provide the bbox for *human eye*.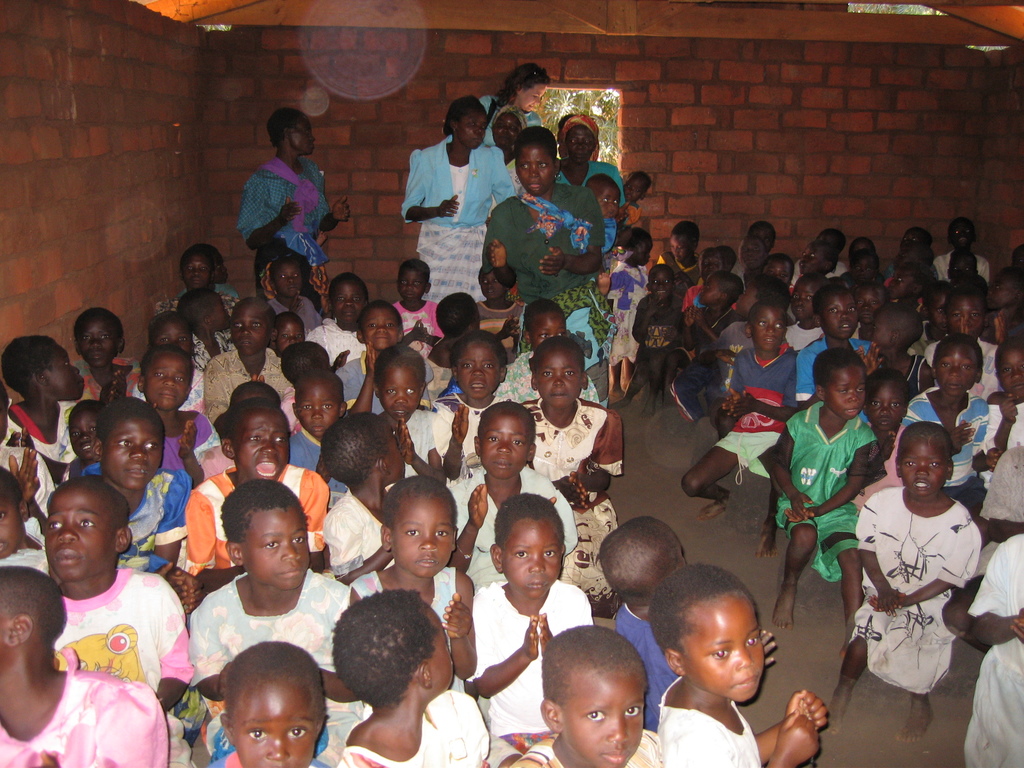
<region>402, 279, 404, 285</region>.
